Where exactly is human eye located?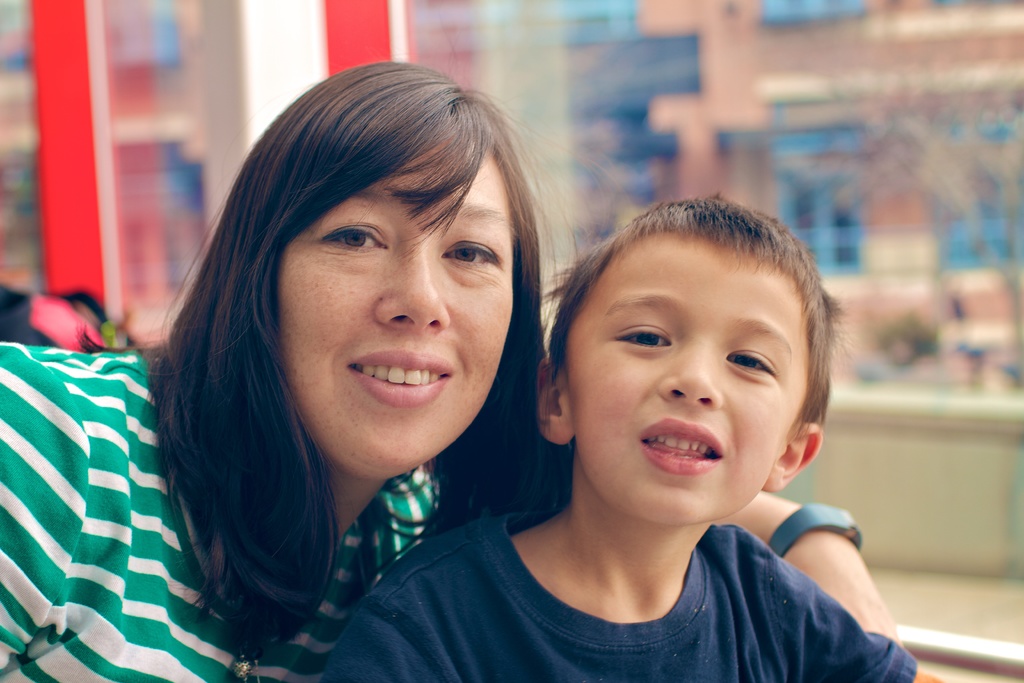
Its bounding box is detection(435, 231, 509, 283).
